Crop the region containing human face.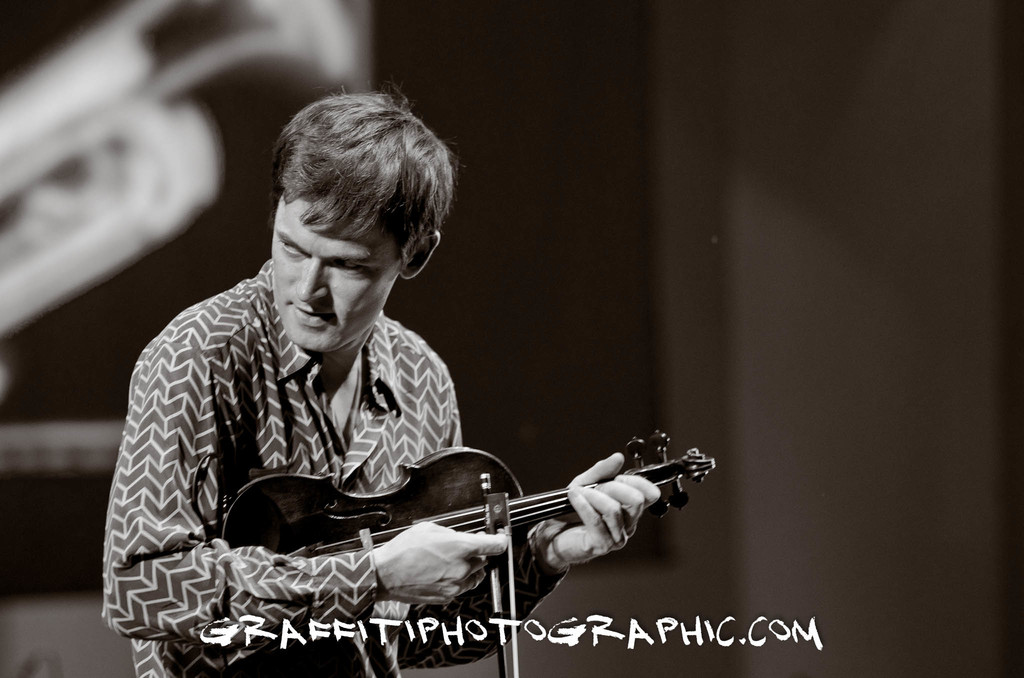
Crop region: bbox(269, 193, 399, 350).
